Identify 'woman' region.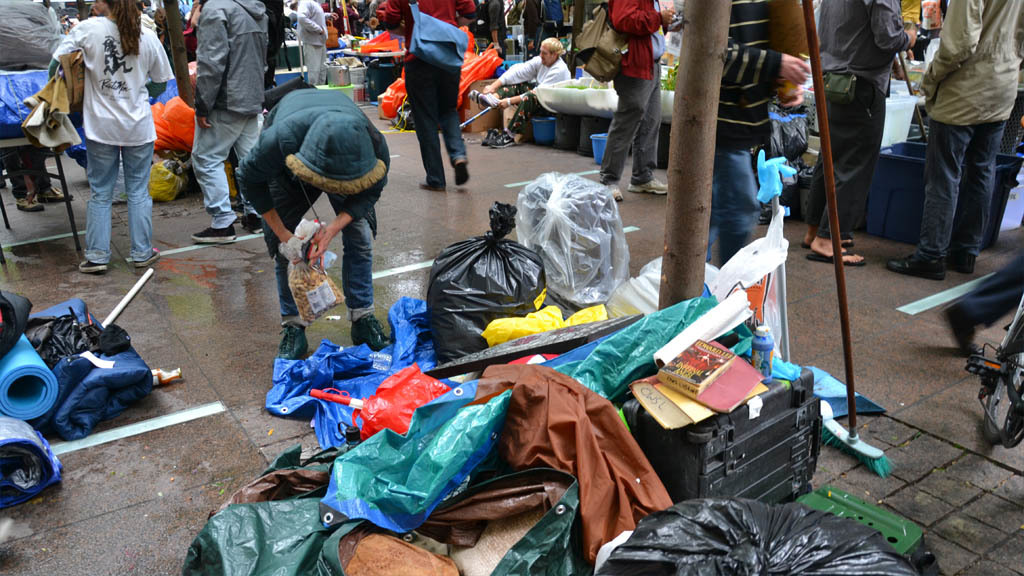
Region: left=49, top=0, right=178, bottom=277.
